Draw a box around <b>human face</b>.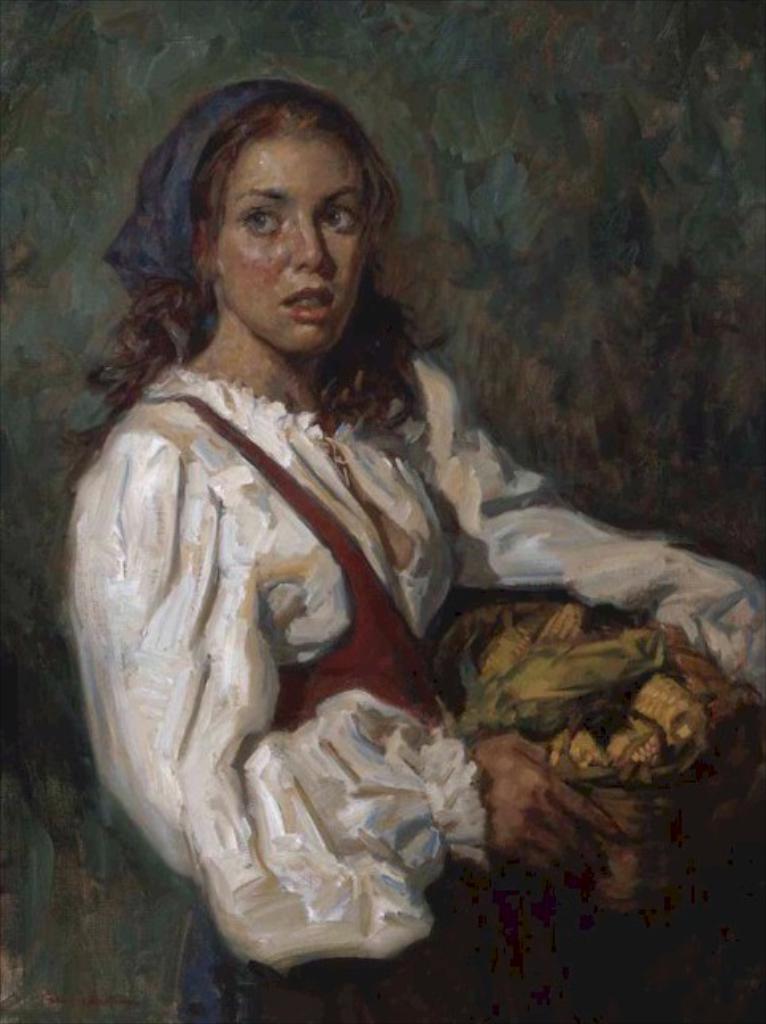
bbox=(205, 145, 354, 331).
